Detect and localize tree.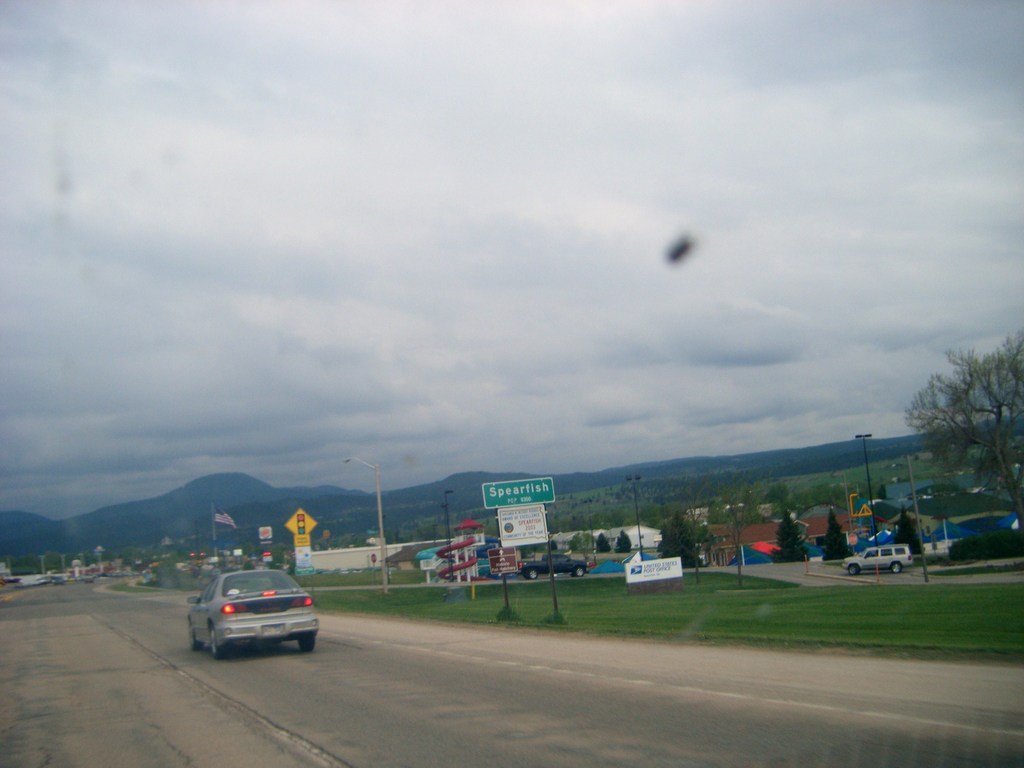
Localized at [left=700, top=483, right=758, bottom=572].
